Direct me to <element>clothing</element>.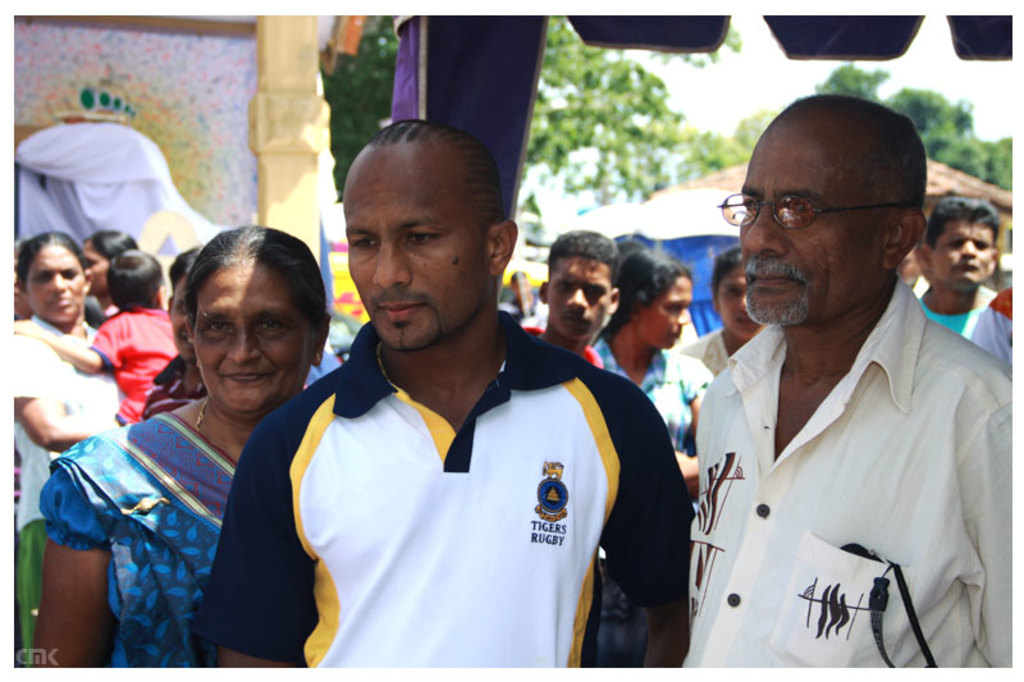
Direction: left=4, top=321, right=122, bottom=662.
